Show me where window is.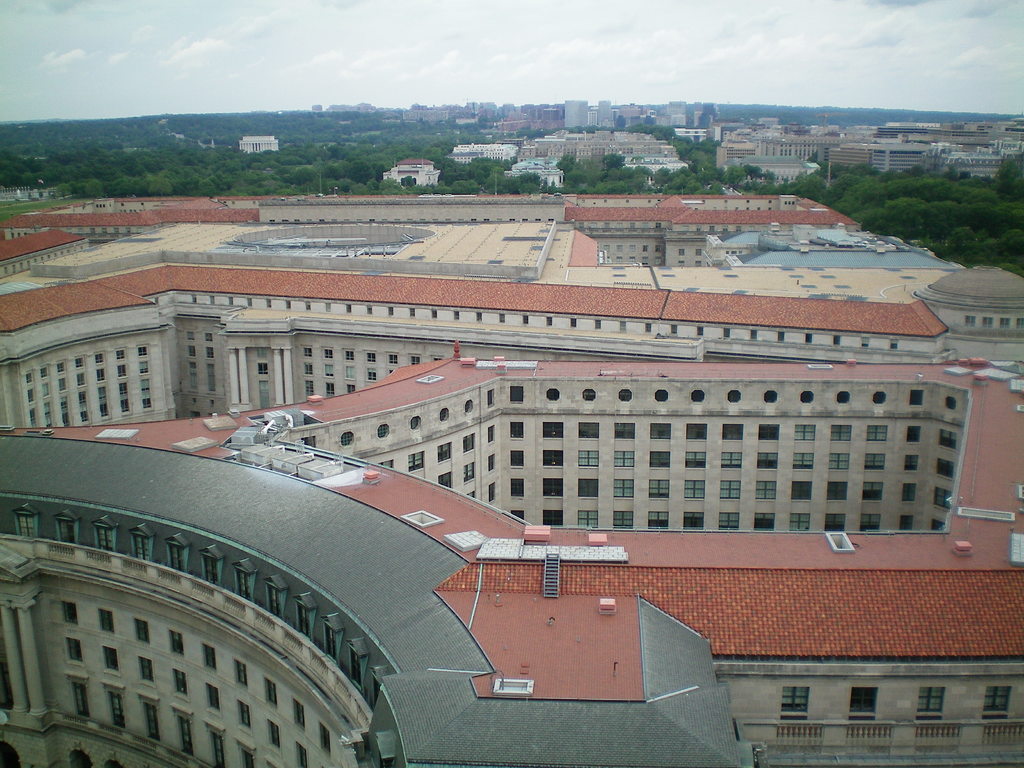
window is at Rect(755, 451, 778, 468).
